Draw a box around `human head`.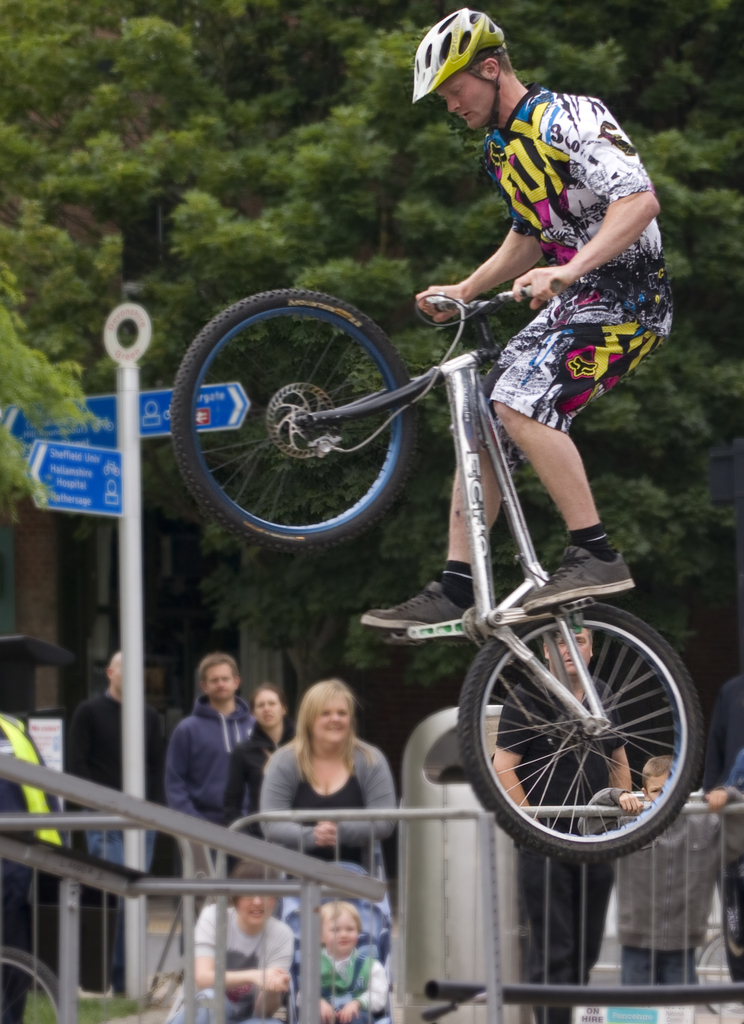
[x1=251, y1=686, x2=285, y2=728].
